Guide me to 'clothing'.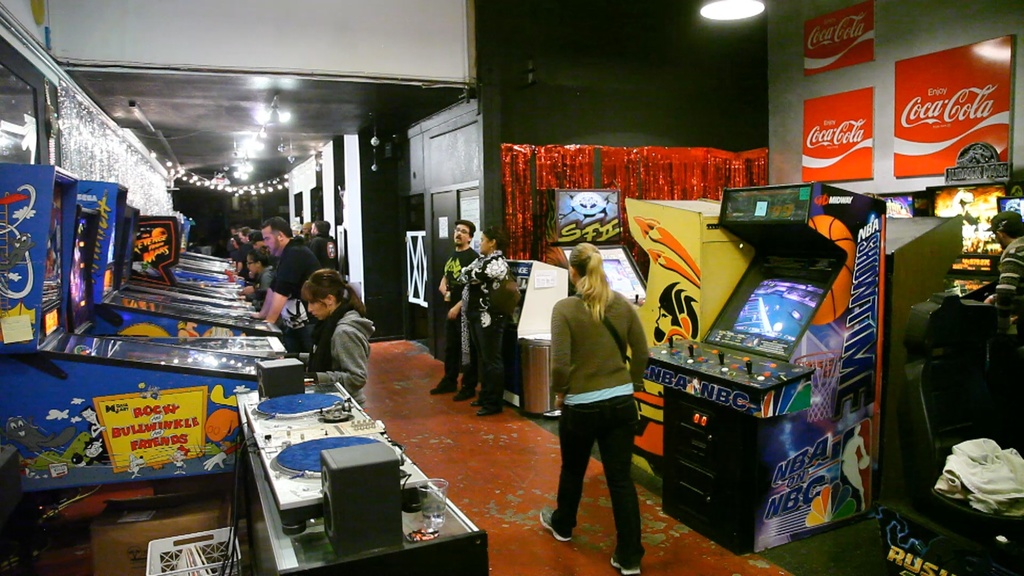
Guidance: bbox=[545, 271, 655, 525].
